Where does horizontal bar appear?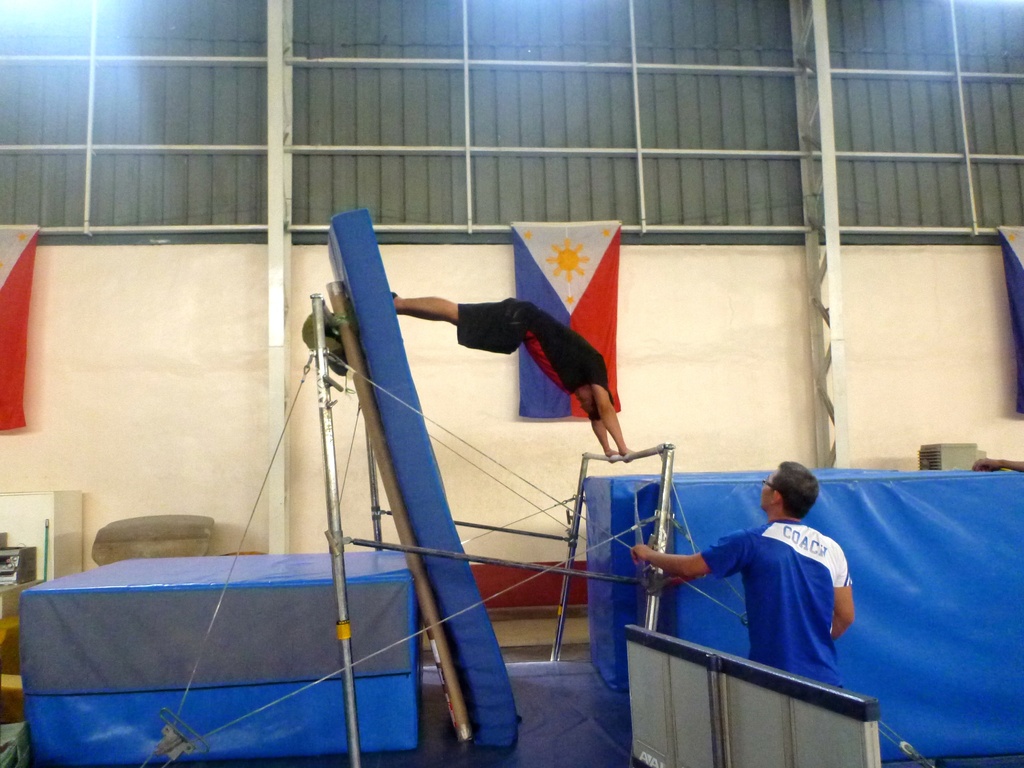
Appears at select_region(582, 440, 675, 463).
